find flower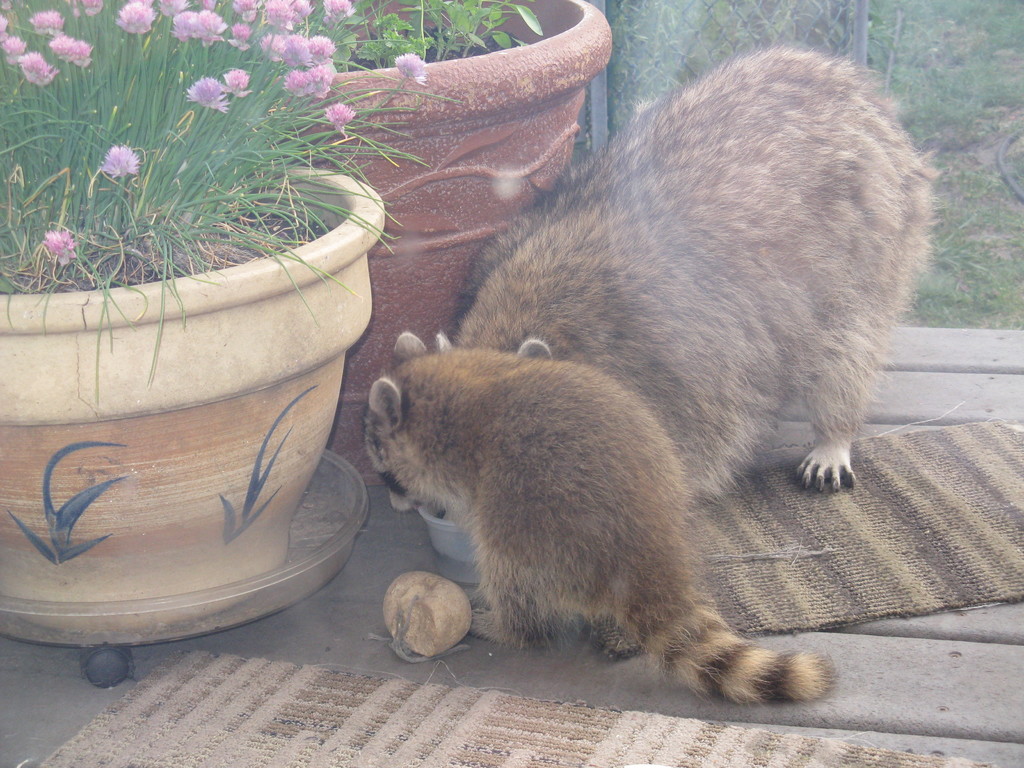
box(102, 143, 150, 182)
